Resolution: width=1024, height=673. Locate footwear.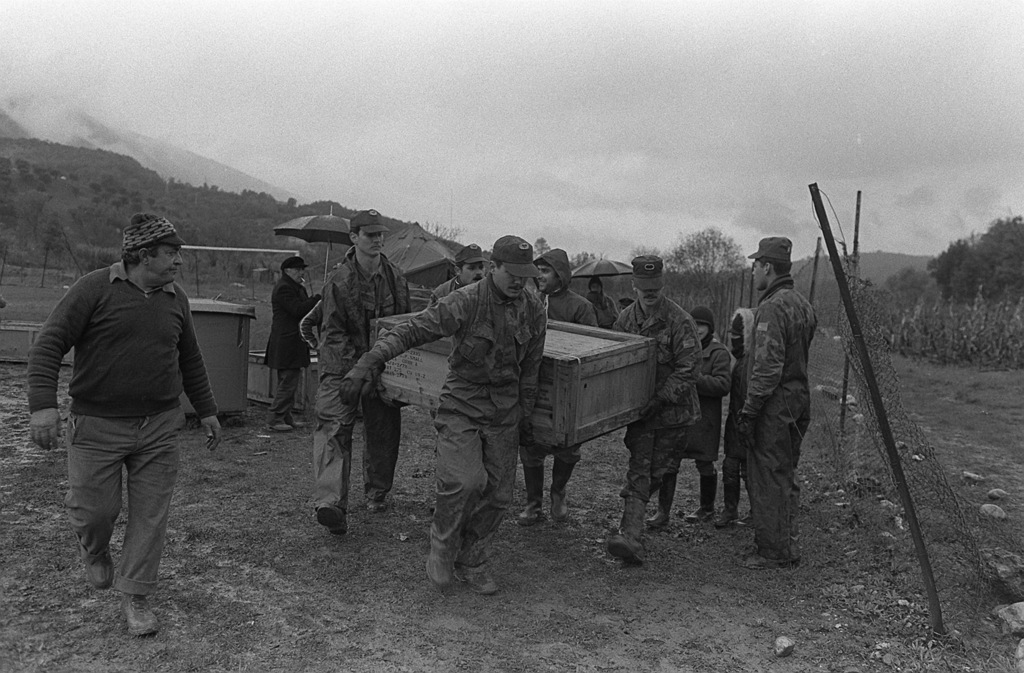
locate(555, 461, 570, 516).
